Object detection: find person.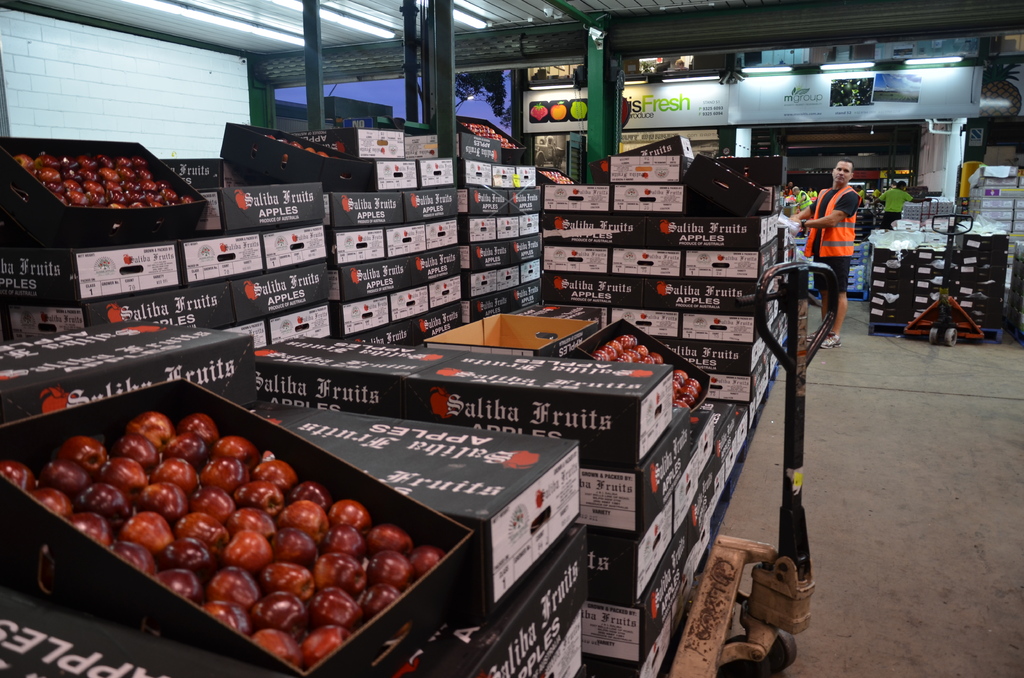
788, 159, 864, 356.
